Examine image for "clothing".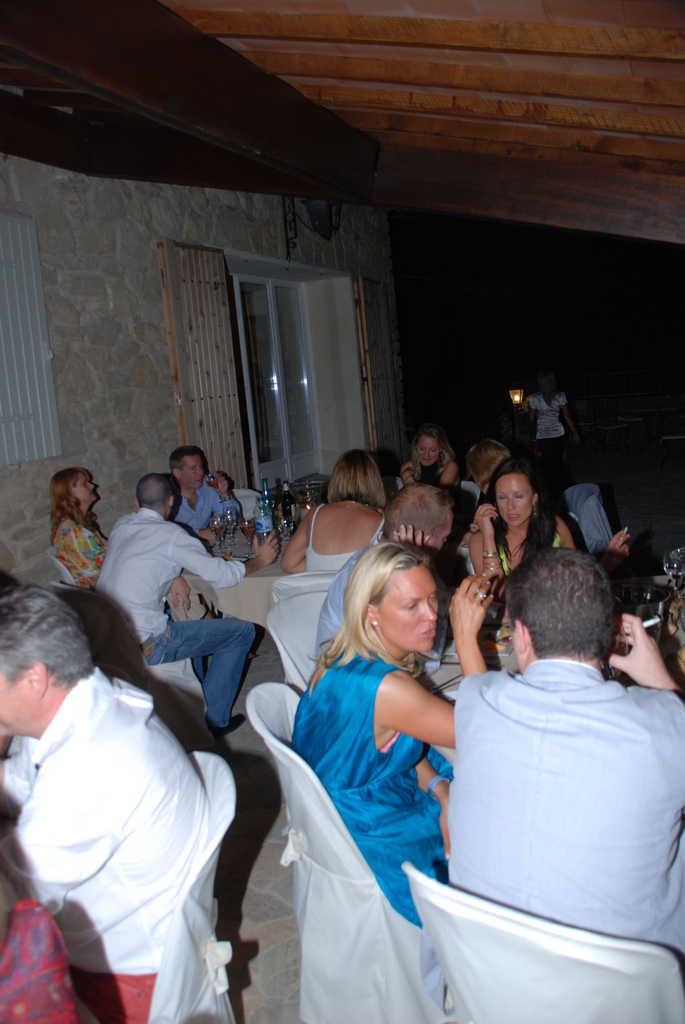
Examination result: x1=16, y1=609, x2=258, y2=1019.
